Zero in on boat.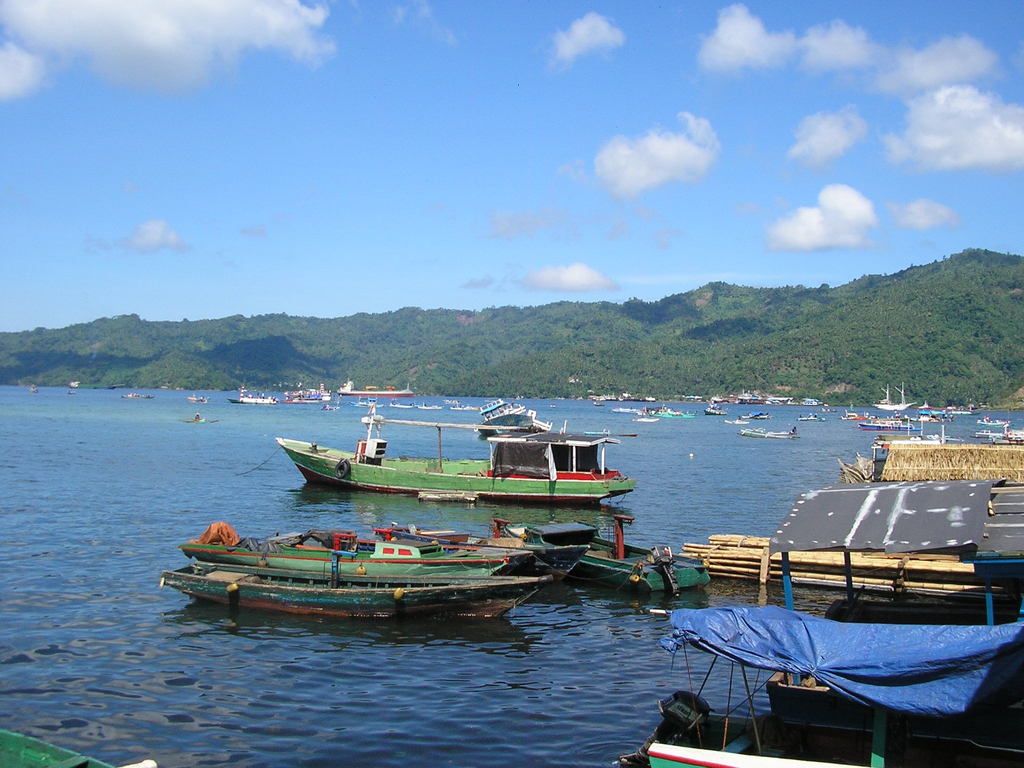
Zeroed in: [501,516,715,604].
